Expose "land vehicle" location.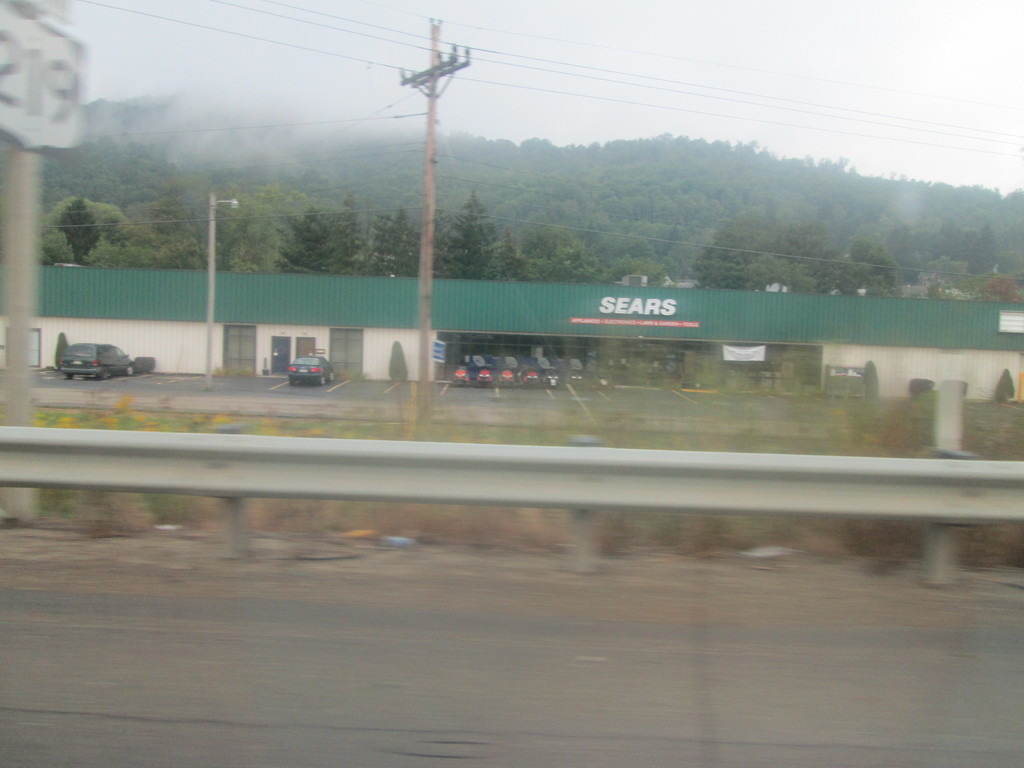
Exposed at BBox(60, 341, 141, 378).
